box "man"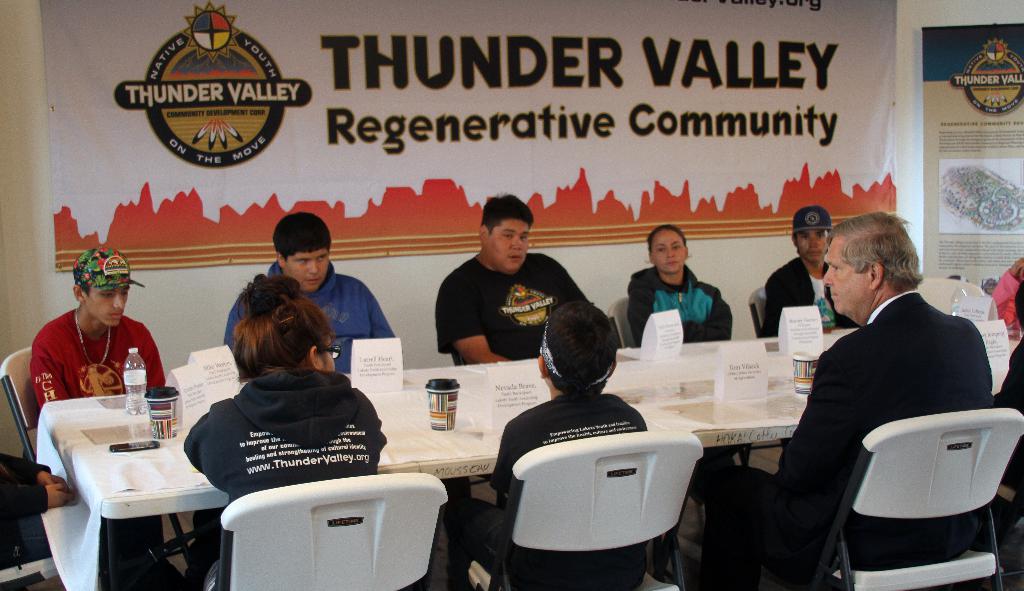
<bbox>438, 193, 595, 366</bbox>
